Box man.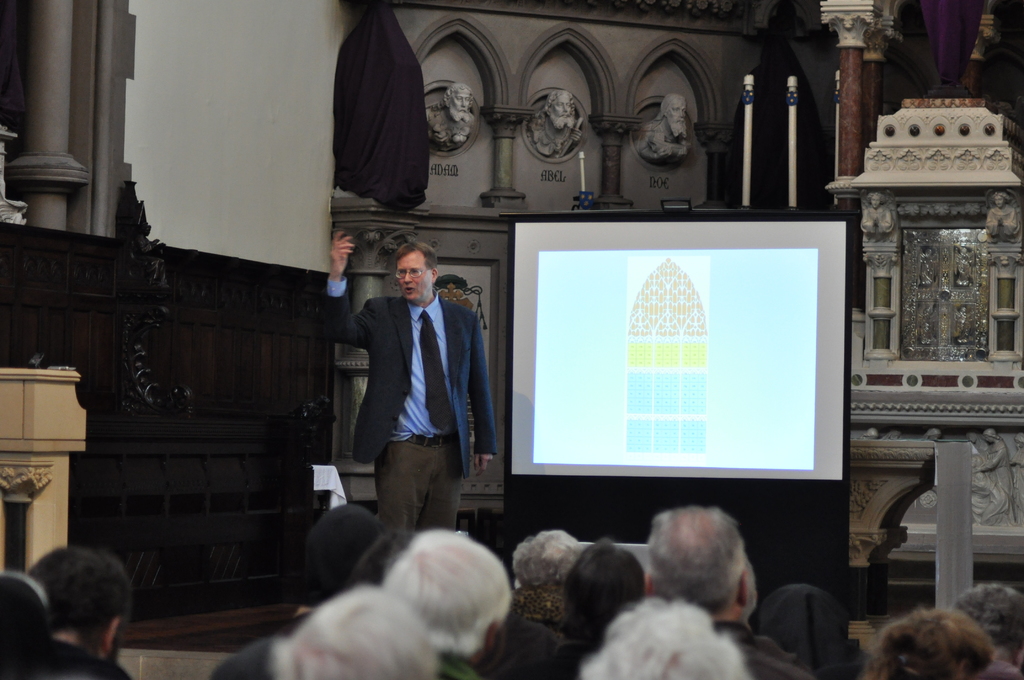
bbox(380, 525, 517, 679).
